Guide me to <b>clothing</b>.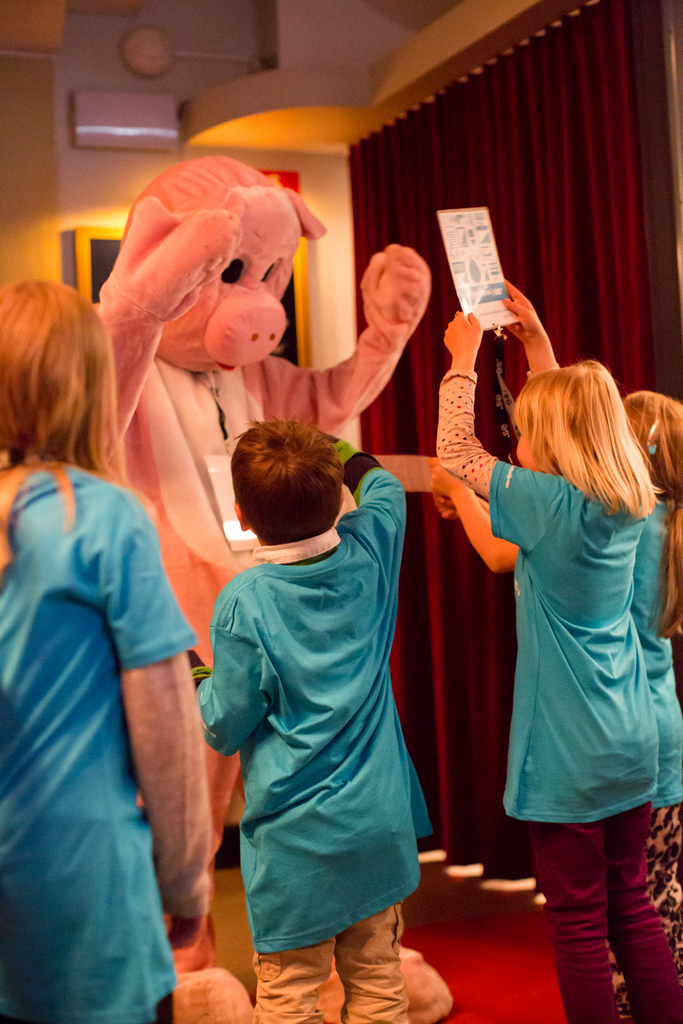
Guidance: rect(0, 454, 188, 1023).
